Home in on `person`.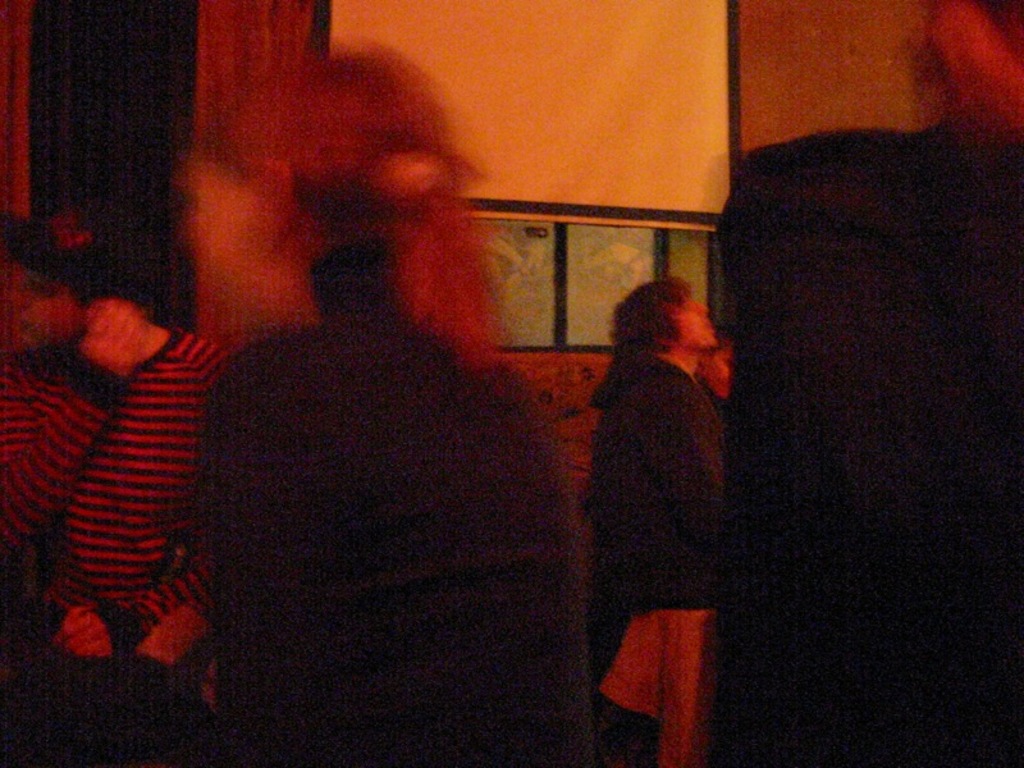
Homed in at <bbox>584, 233, 763, 767</bbox>.
